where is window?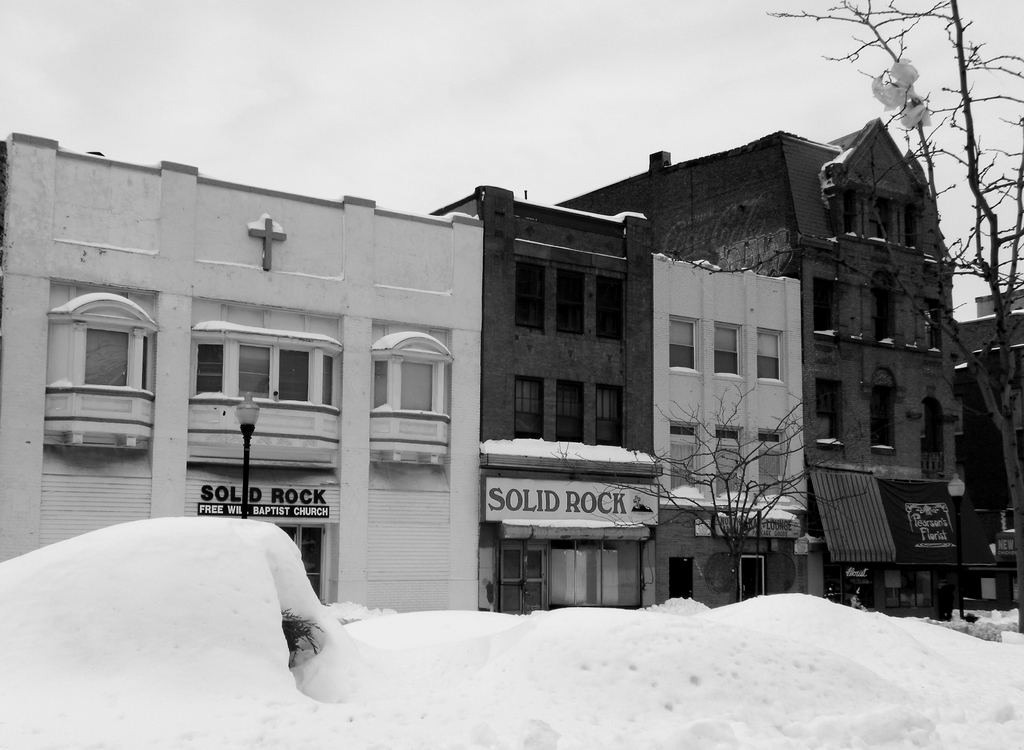
(845,192,923,248).
